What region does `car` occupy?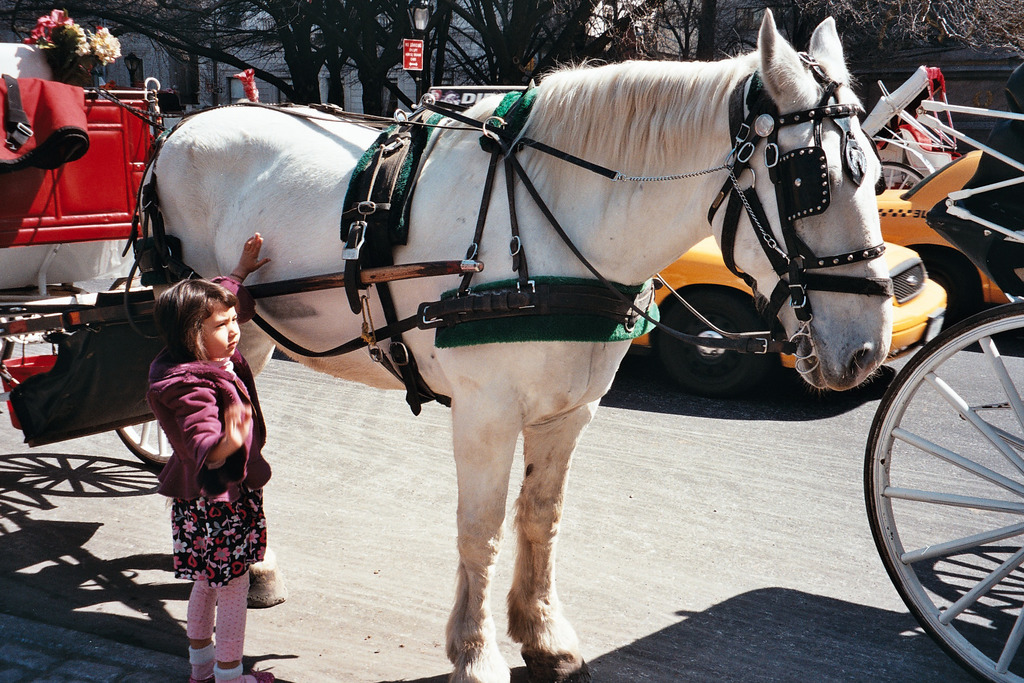
[627, 235, 949, 394].
